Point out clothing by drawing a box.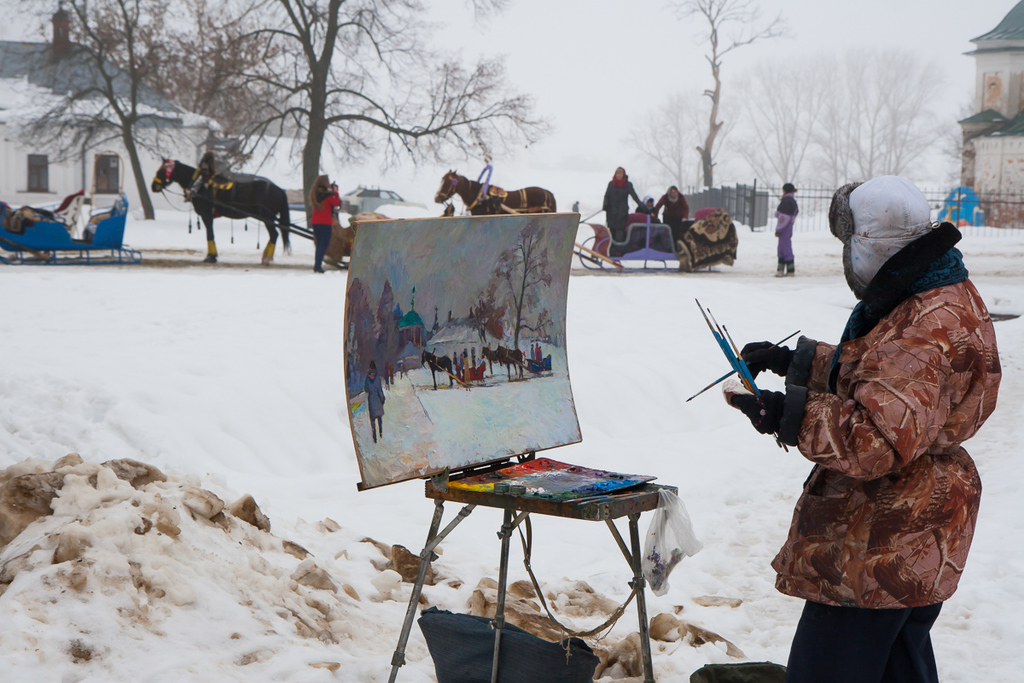
643,197,686,242.
